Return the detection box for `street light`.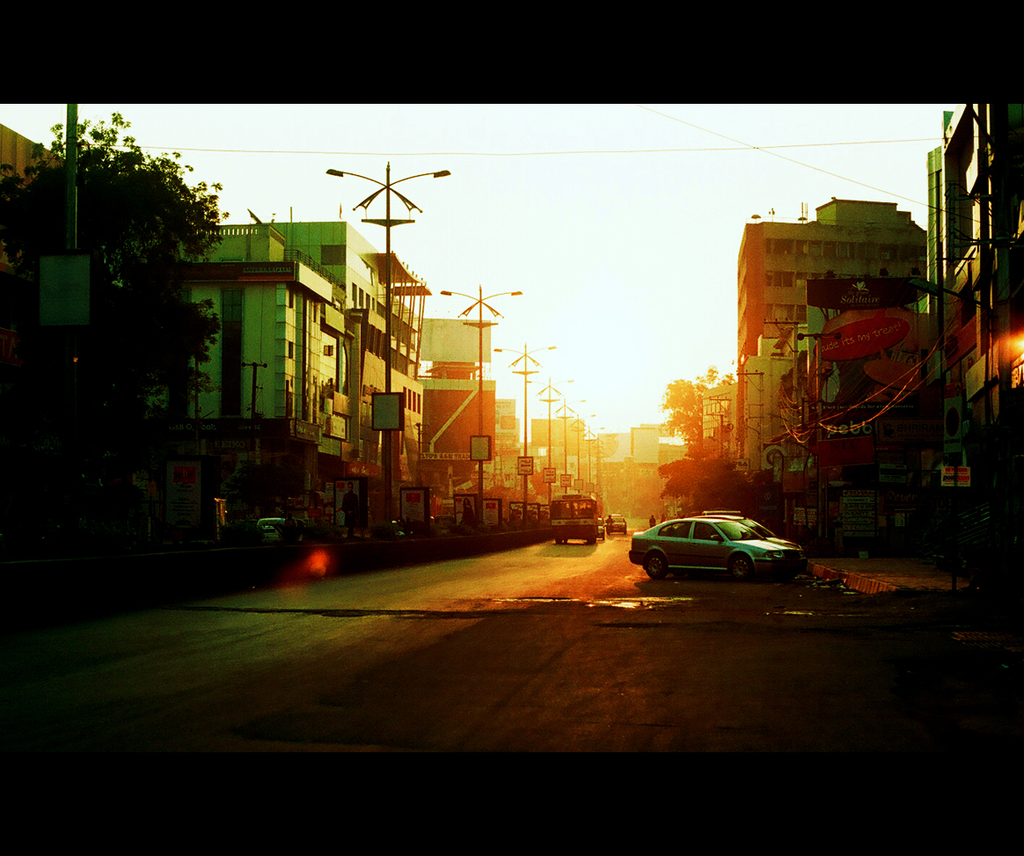
bbox=(432, 276, 518, 530).
